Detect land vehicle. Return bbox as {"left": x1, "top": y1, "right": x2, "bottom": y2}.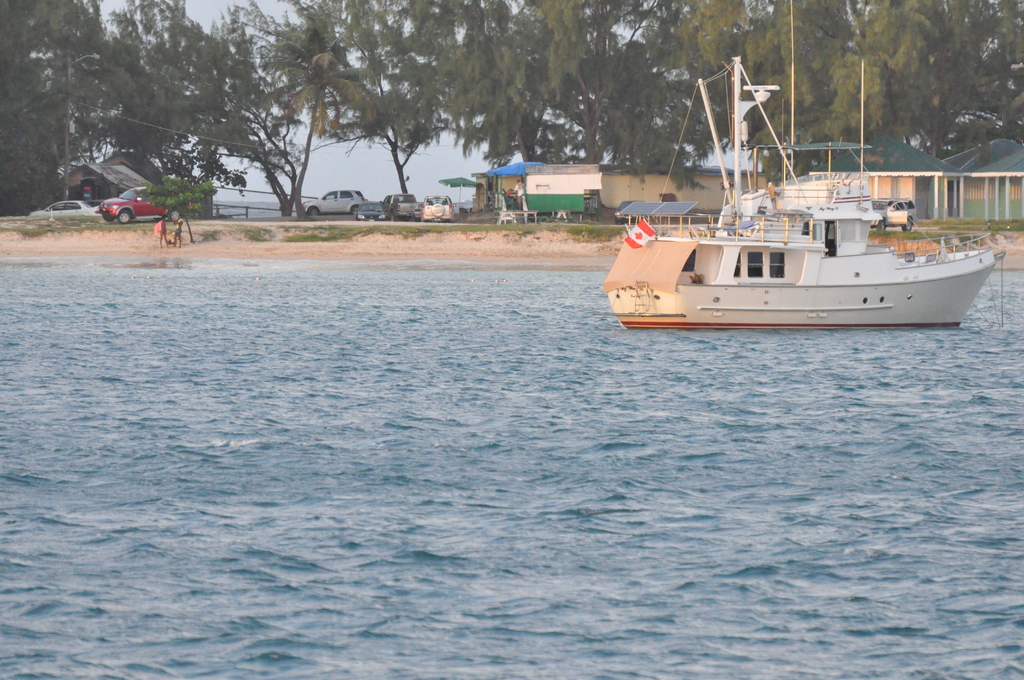
{"left": 353, "top": 198, "right": 391, "bottom": 224}.
